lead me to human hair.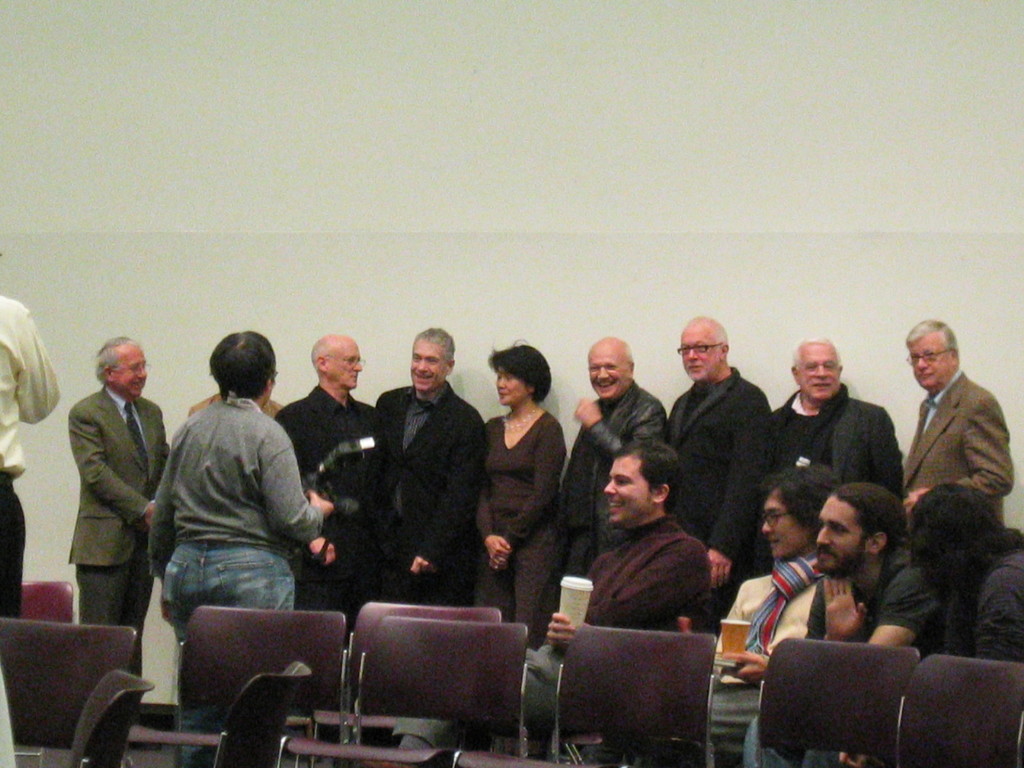
Lead to locate(311, 339, 335, 379).
